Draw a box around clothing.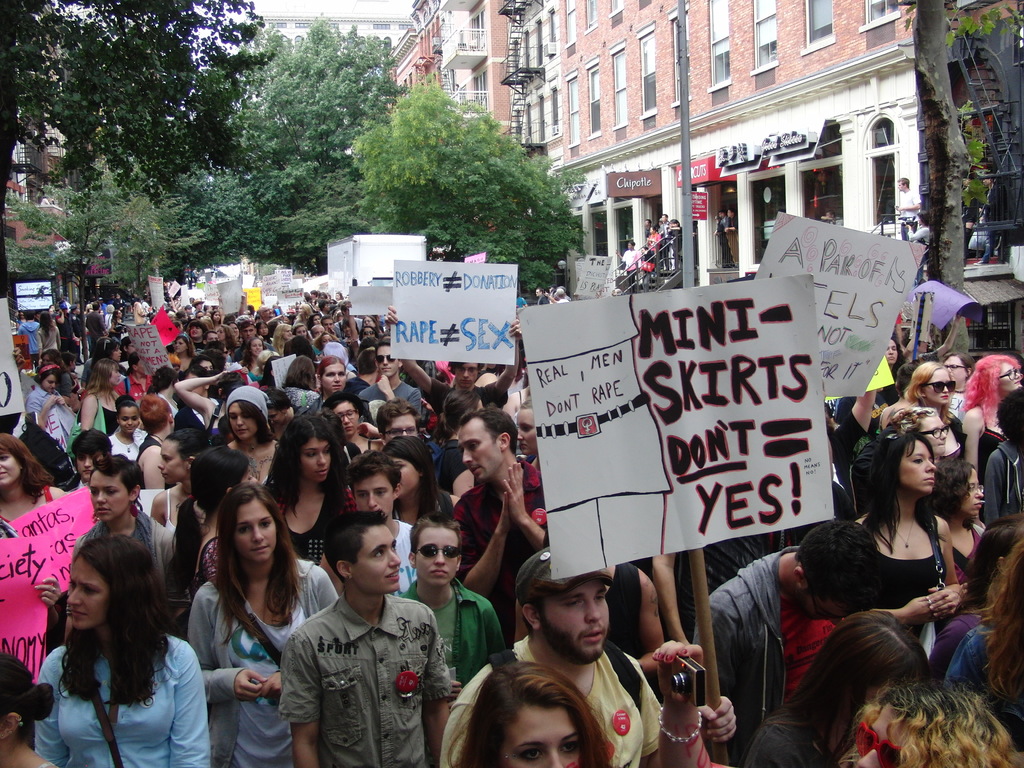
BBox(184, 552, 337, 767).
